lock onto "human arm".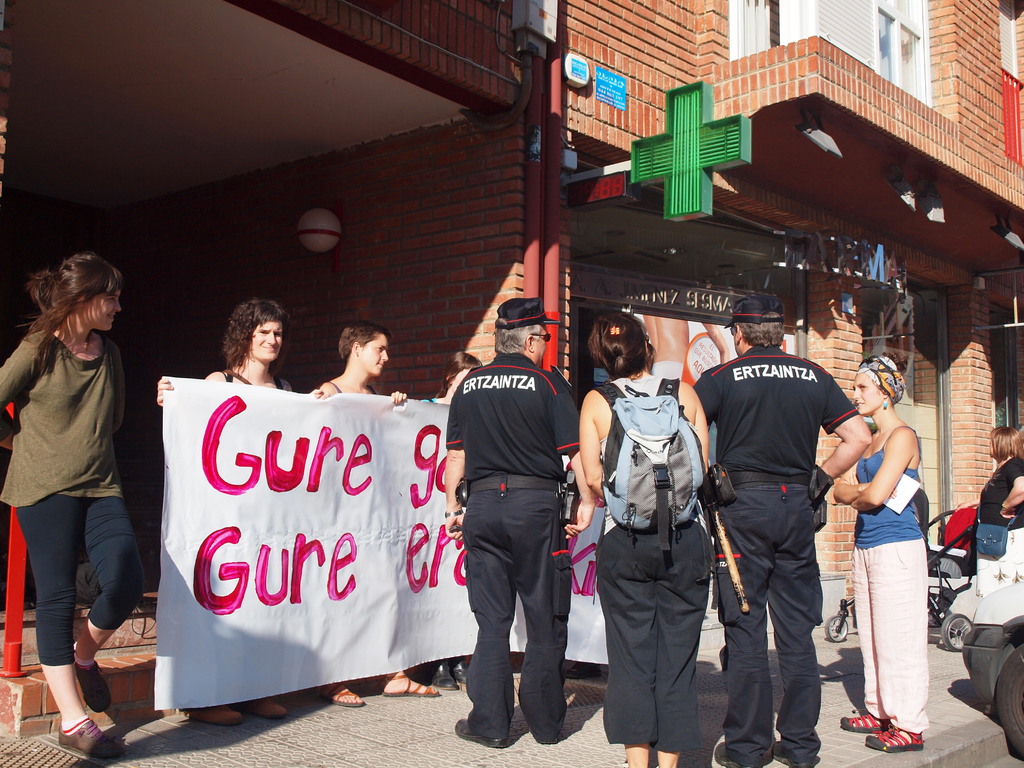
Locked: rect(315, 375, 340, 406).
